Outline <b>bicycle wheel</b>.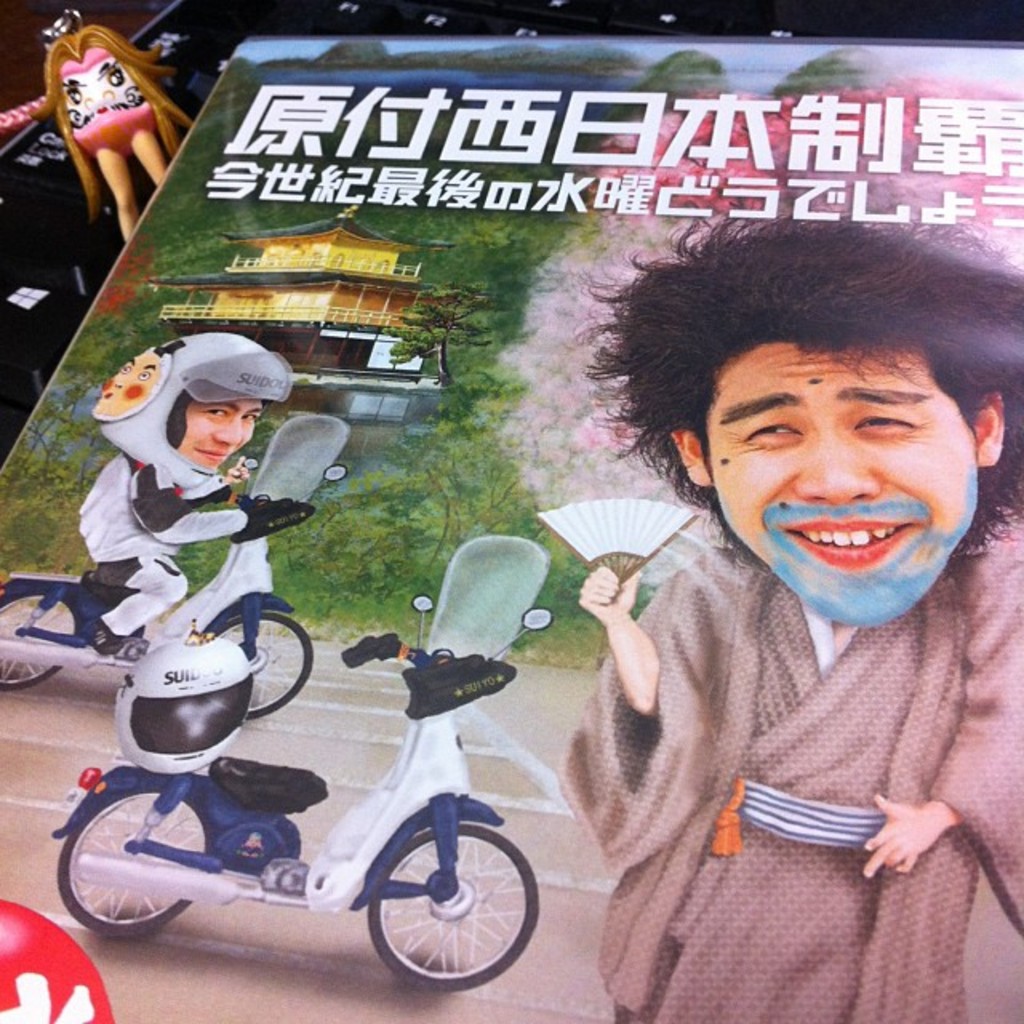
Outline: x1=53, y1=776, x2=219, y2=938.
